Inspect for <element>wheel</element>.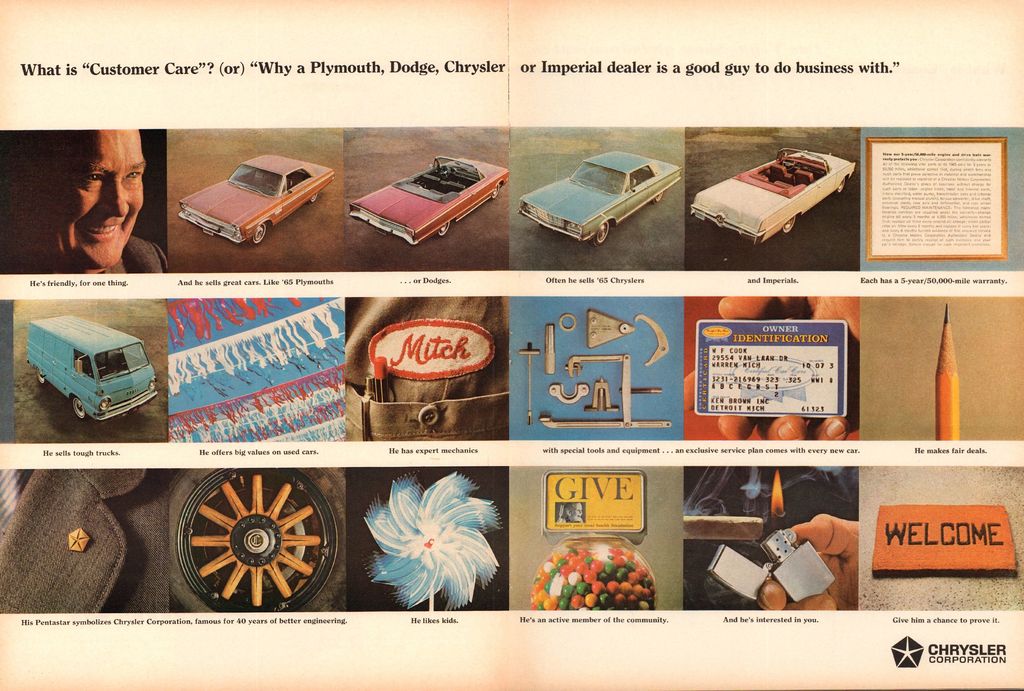
Inspection: left=310, top=193, right=323, bottom=202.
